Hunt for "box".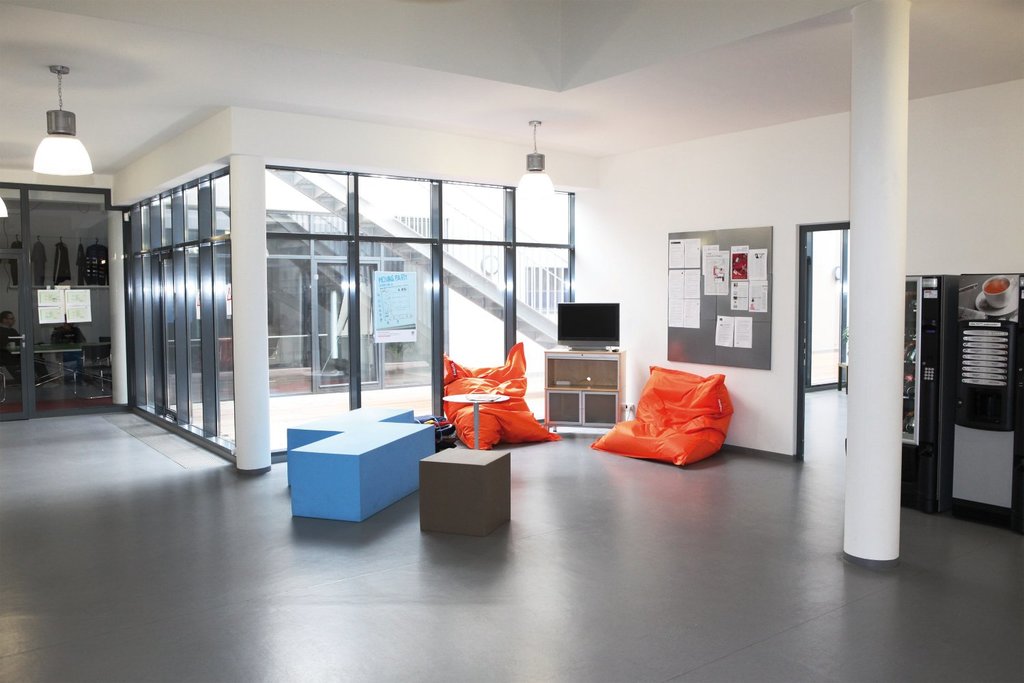
Hunted down at locate(418, 451, 515, 532).
